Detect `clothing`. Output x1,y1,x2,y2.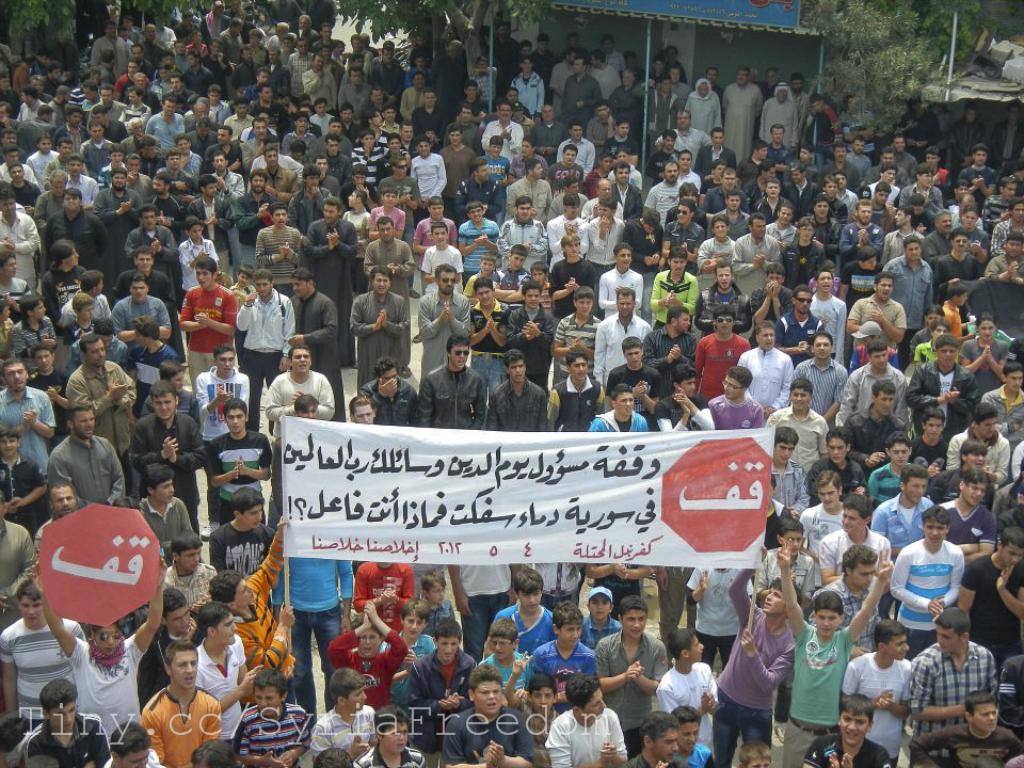
502,175,556,210.
